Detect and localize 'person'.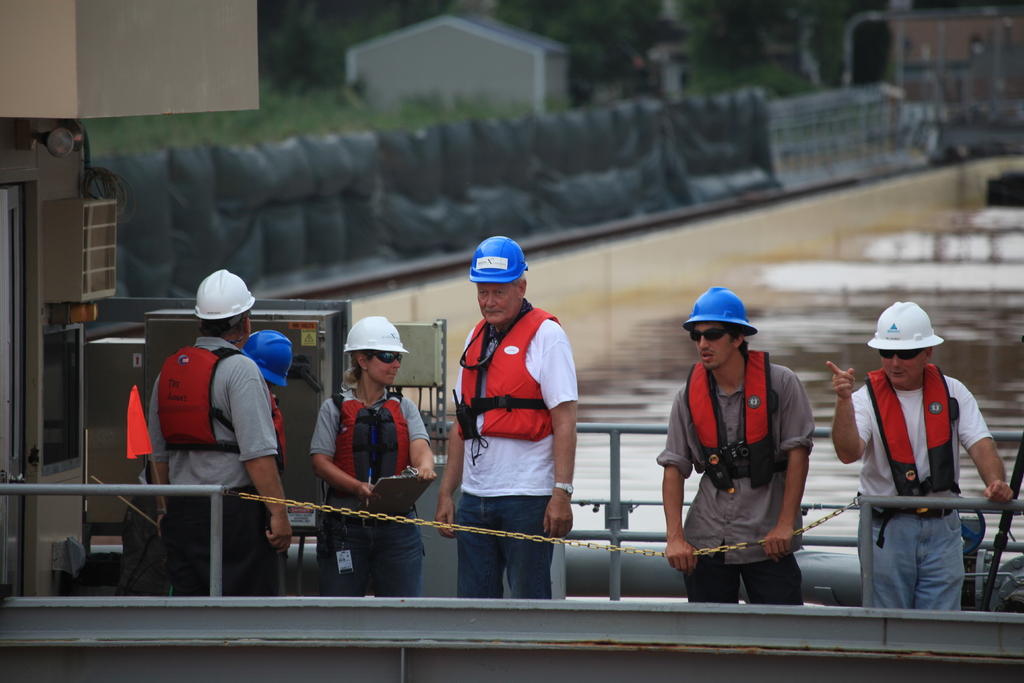
Localized at BBox(826, 349, 1013, 611).
